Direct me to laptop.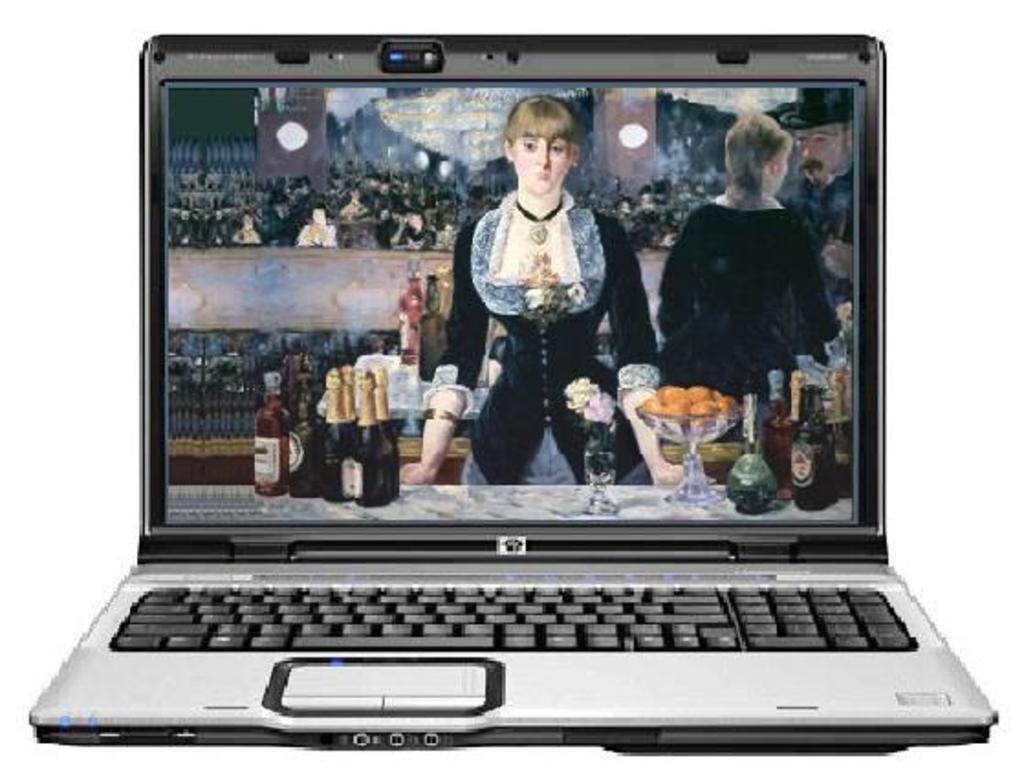
Direction: x1=11, y1=33, x2=1008, y2=762.
